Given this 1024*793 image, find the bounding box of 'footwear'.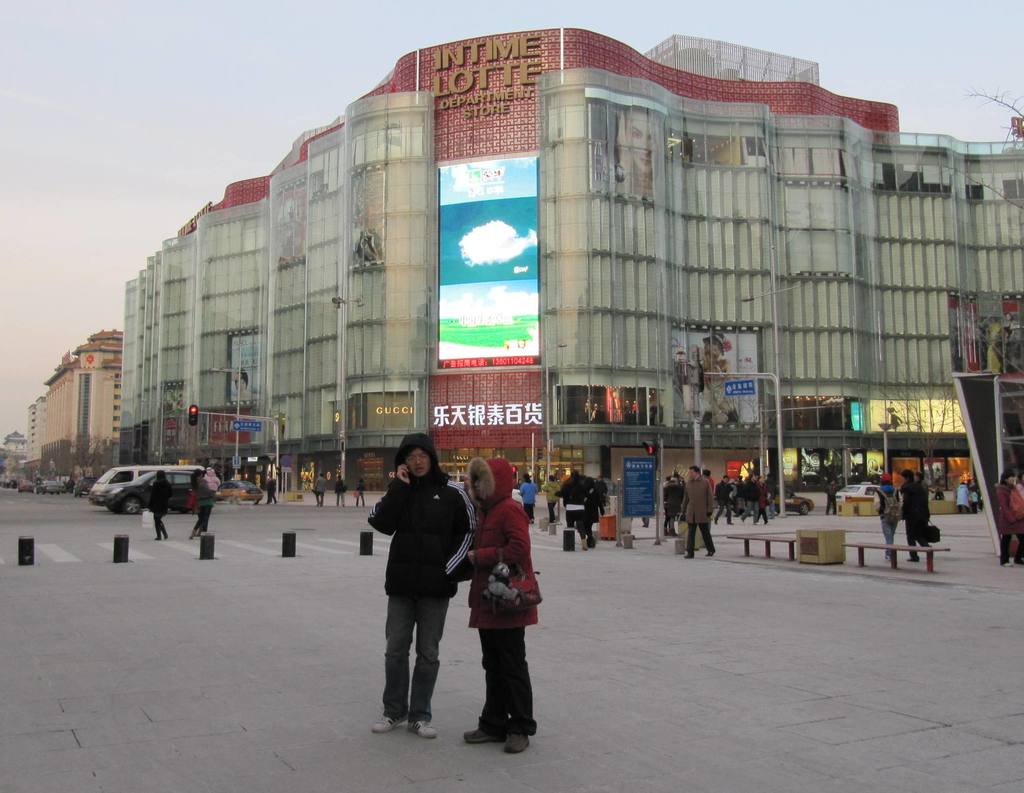
region(883, 537, 899, 557).
